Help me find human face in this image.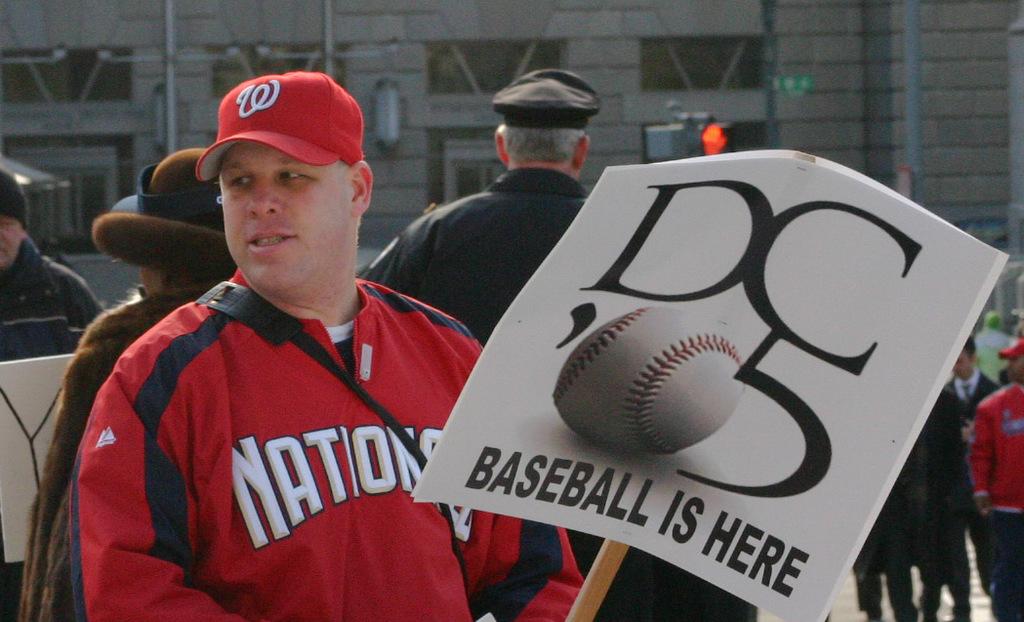
Found it: <region>0, 213, 25, 261</region>.
